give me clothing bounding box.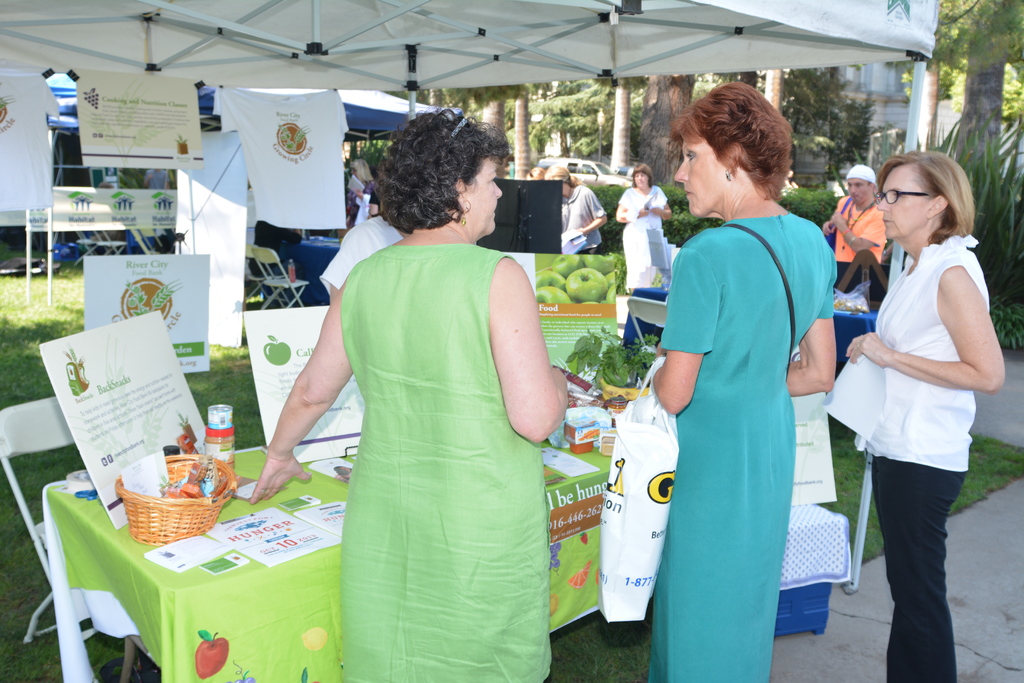
box=[833, 197, 888, 299].
